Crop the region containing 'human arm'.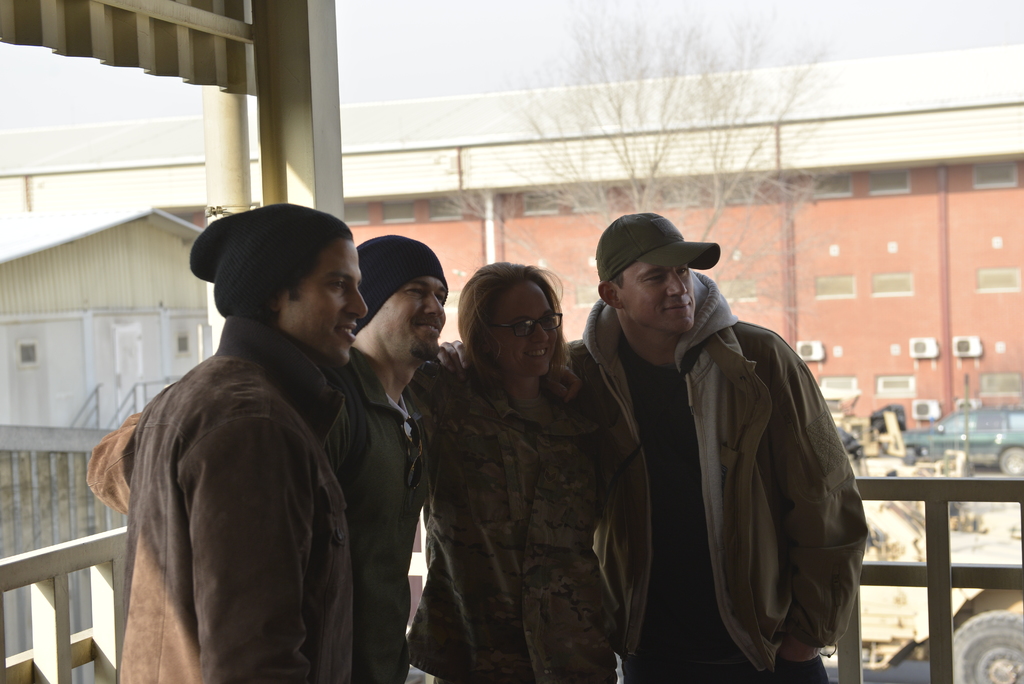
Crop region: [173,423,314,680].
